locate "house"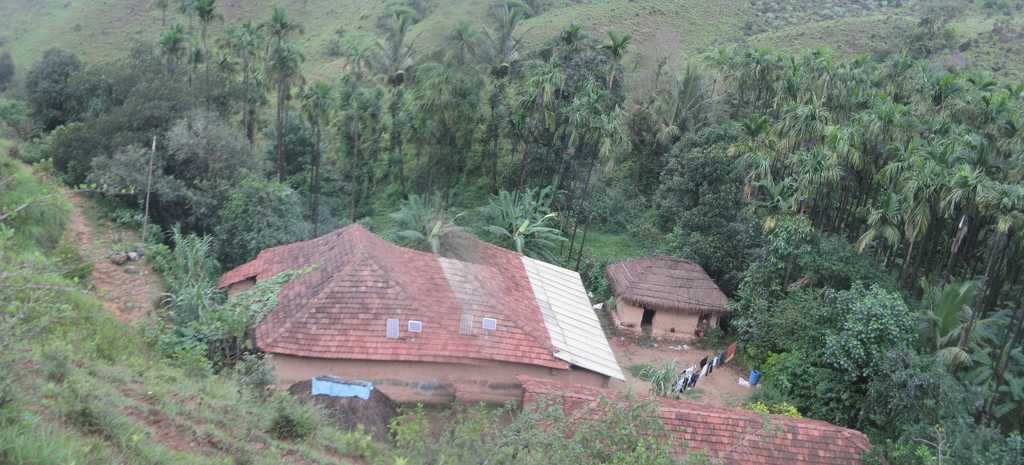
[left=210, top=221, right=626, bottom=410]
